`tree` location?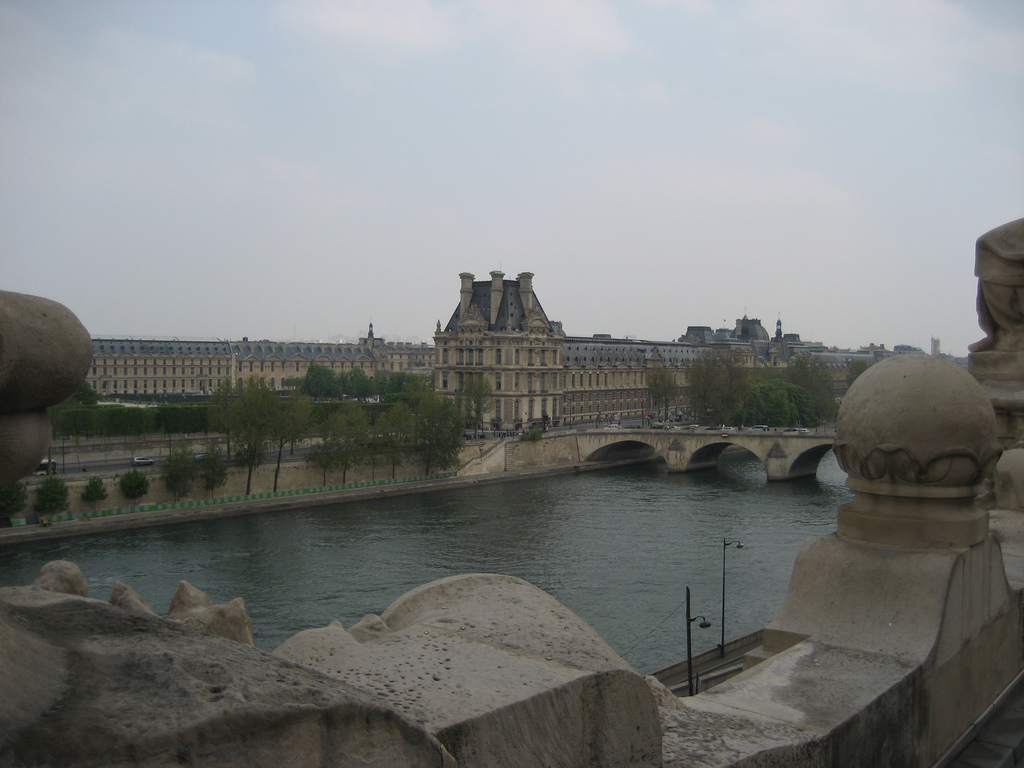
120,468,154,507
